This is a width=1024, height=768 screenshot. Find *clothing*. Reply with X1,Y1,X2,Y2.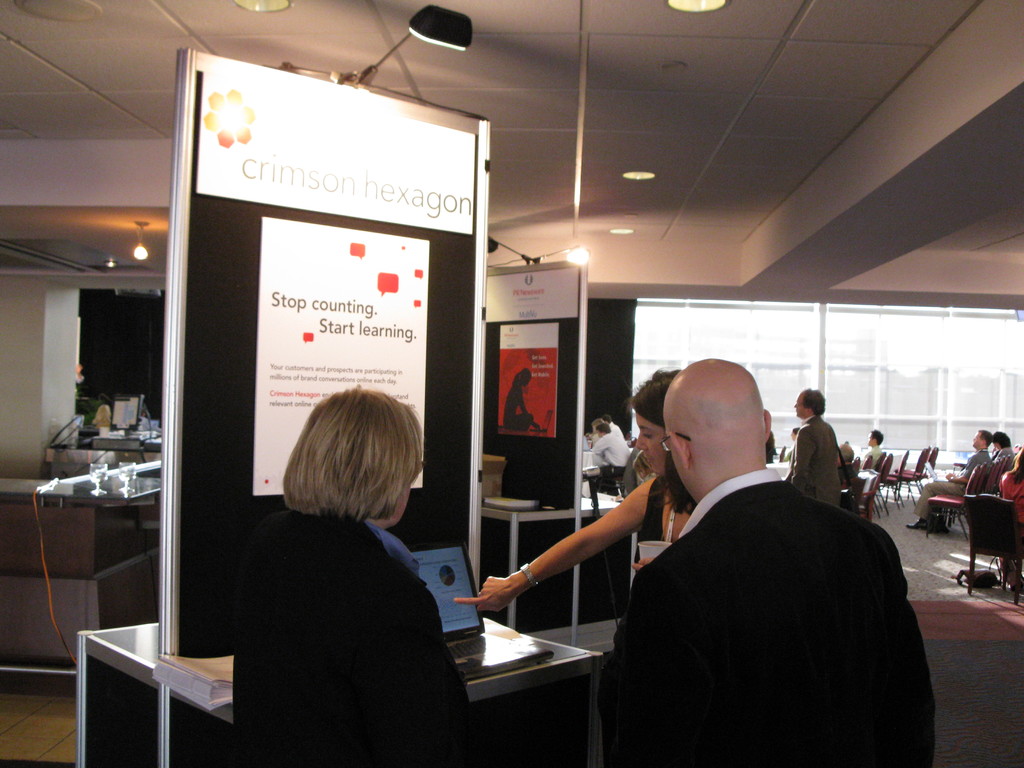
578,409,933,767.
